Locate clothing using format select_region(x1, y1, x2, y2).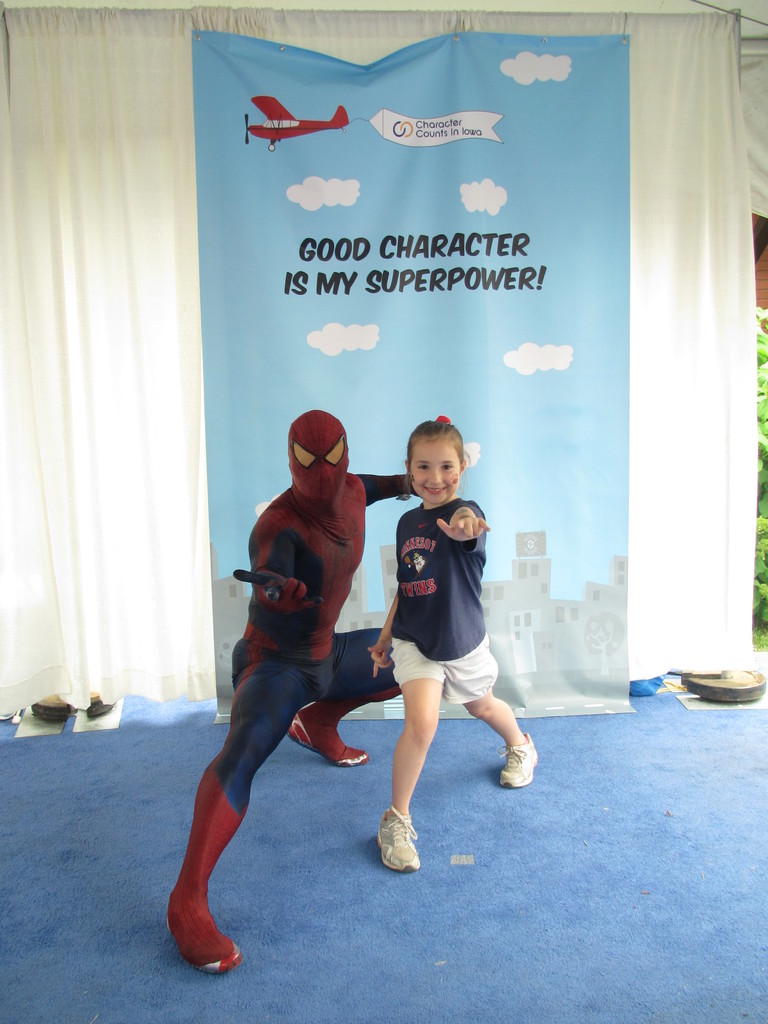
select_region(369, 490, 504, 711).
